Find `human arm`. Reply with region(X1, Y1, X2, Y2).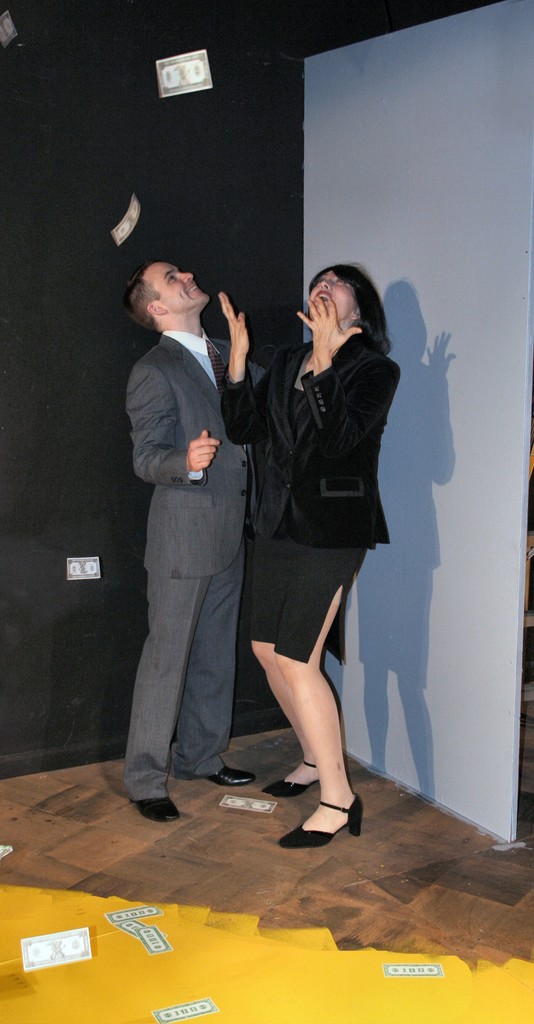
region(212, 287, 259, 388).
